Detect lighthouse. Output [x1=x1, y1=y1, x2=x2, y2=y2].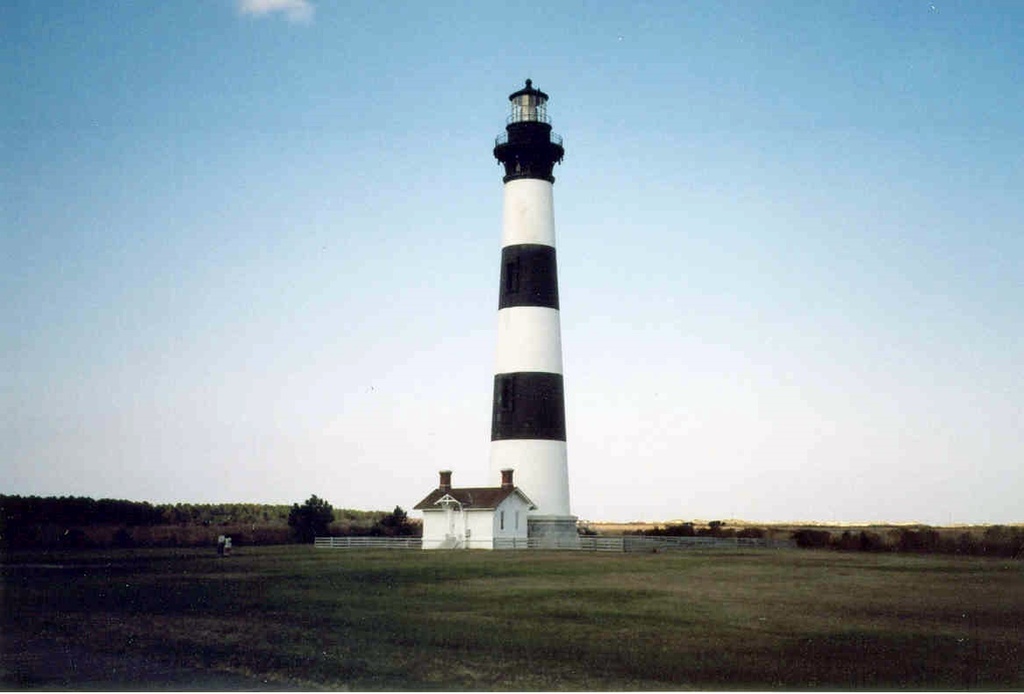
[x1=486, y1=73, x2=583, y2=547].
